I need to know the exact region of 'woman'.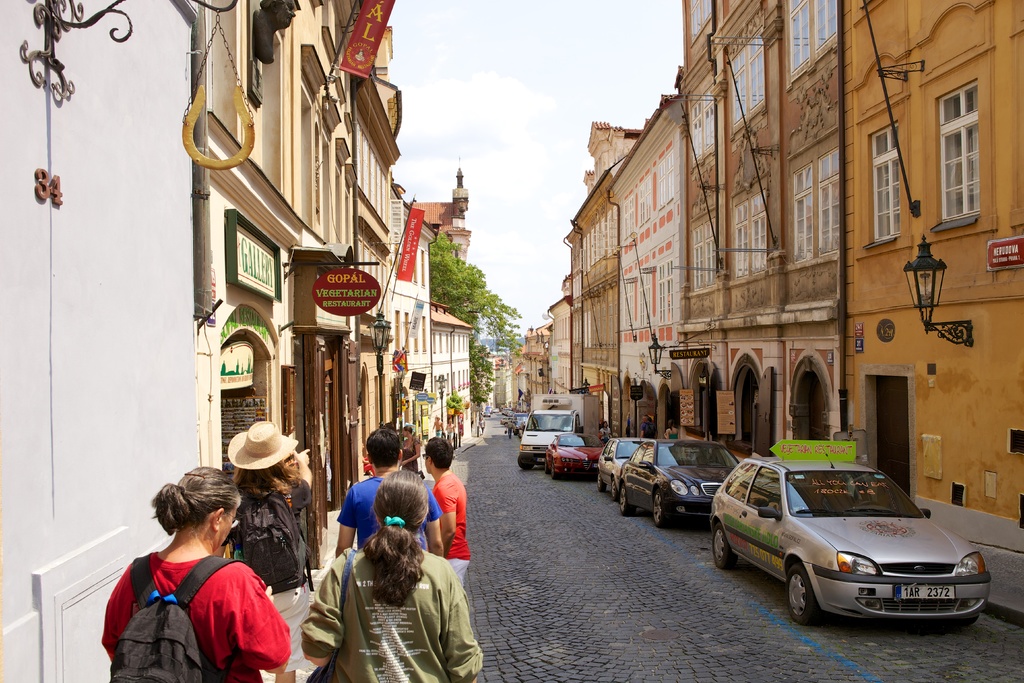
Region: [x1=401, y1=427, x2=424, y2=478].
